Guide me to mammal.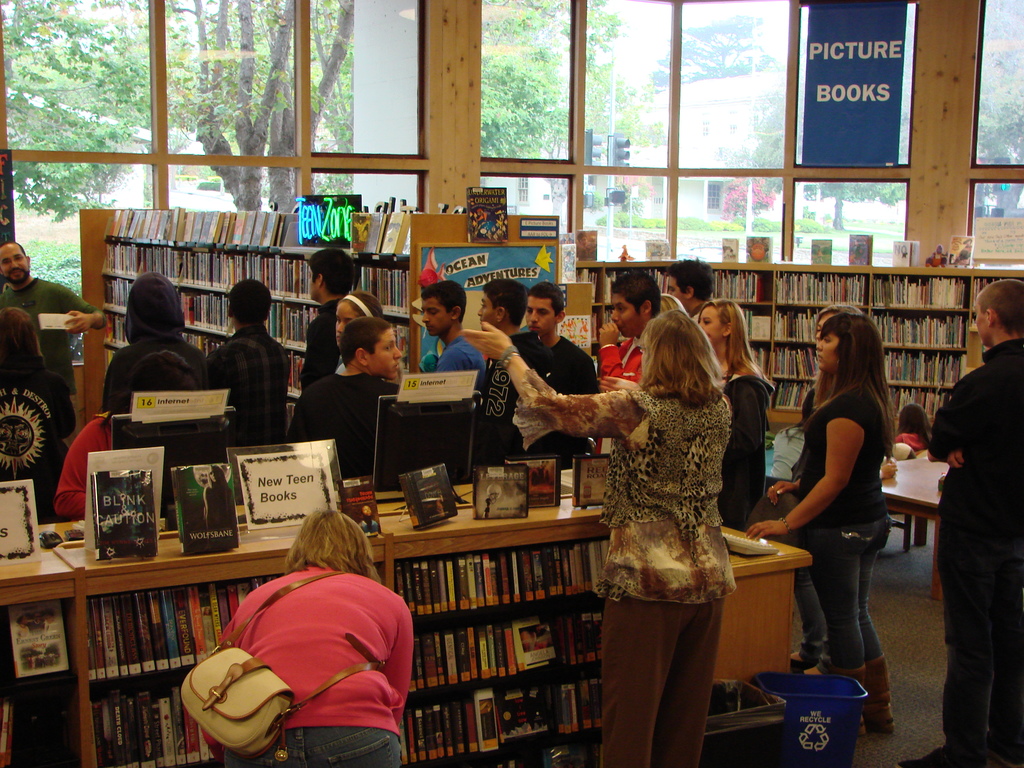
Guidance: (460, 310, 734, 767).
